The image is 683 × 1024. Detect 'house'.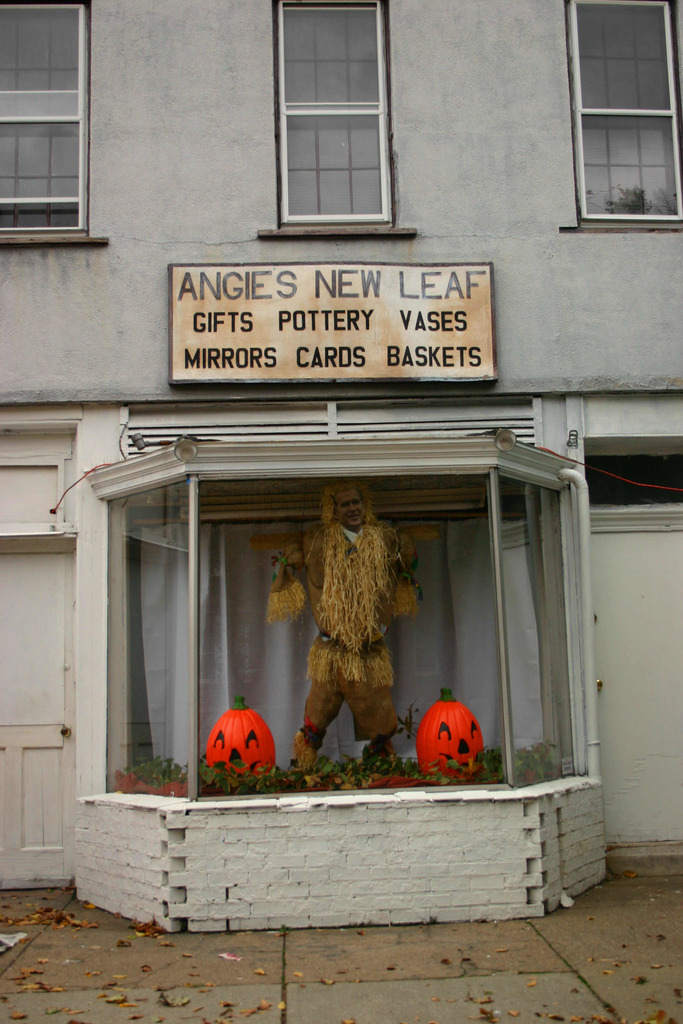
Detection: rect(0, 0, 682, 1023).
